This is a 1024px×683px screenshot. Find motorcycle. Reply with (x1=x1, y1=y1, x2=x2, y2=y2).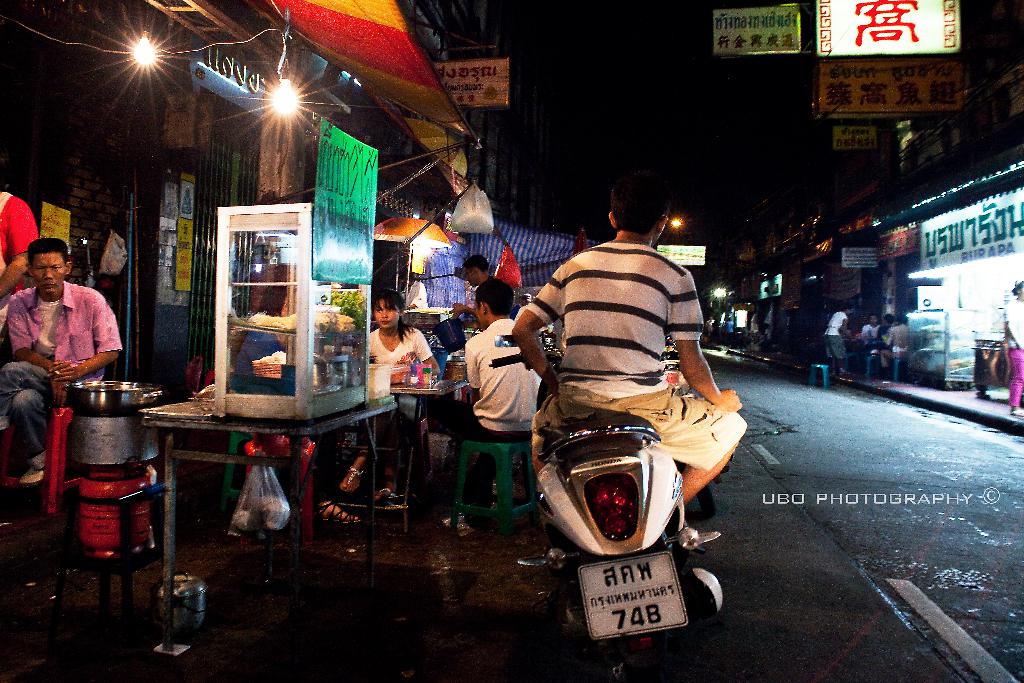
(x1=488, y1=333, x2=725, y2=642).
